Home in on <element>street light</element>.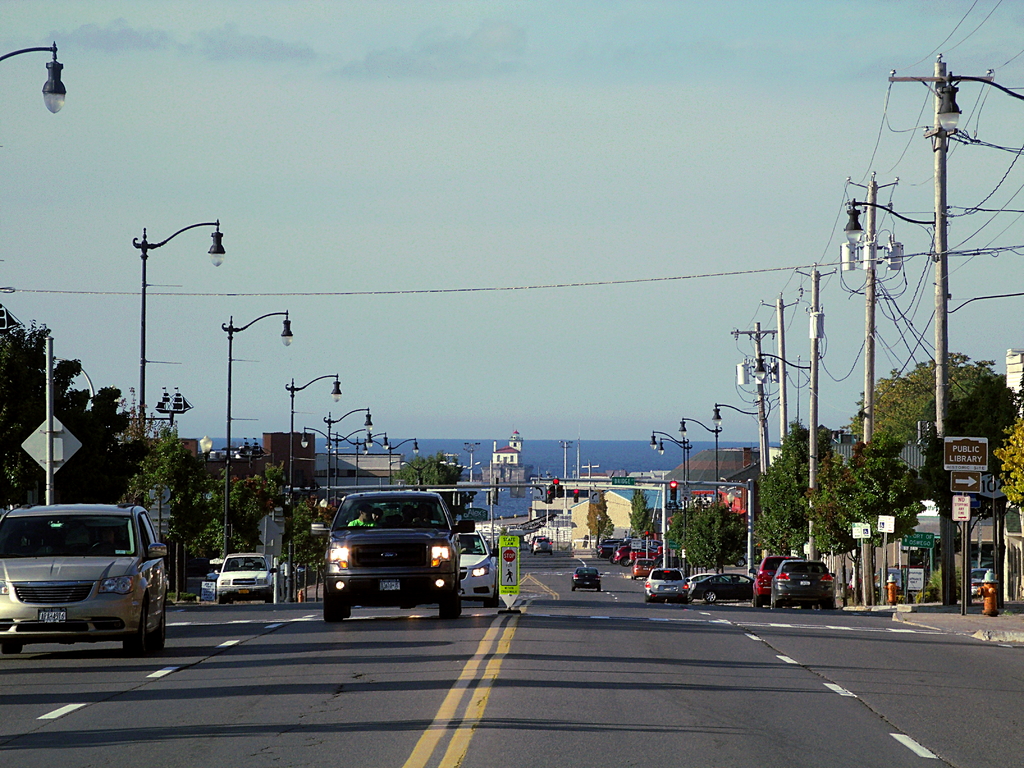
Homed in at 659 441 692 564.
